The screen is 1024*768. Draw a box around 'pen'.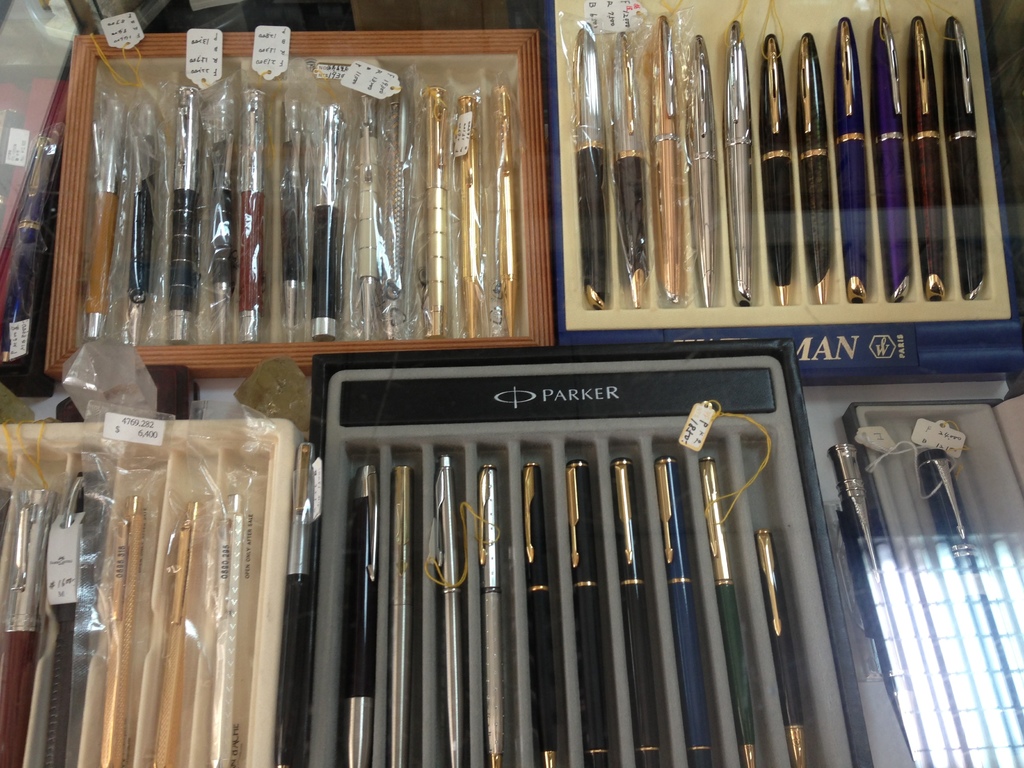
bbox=(941, 13, 981, 299).
